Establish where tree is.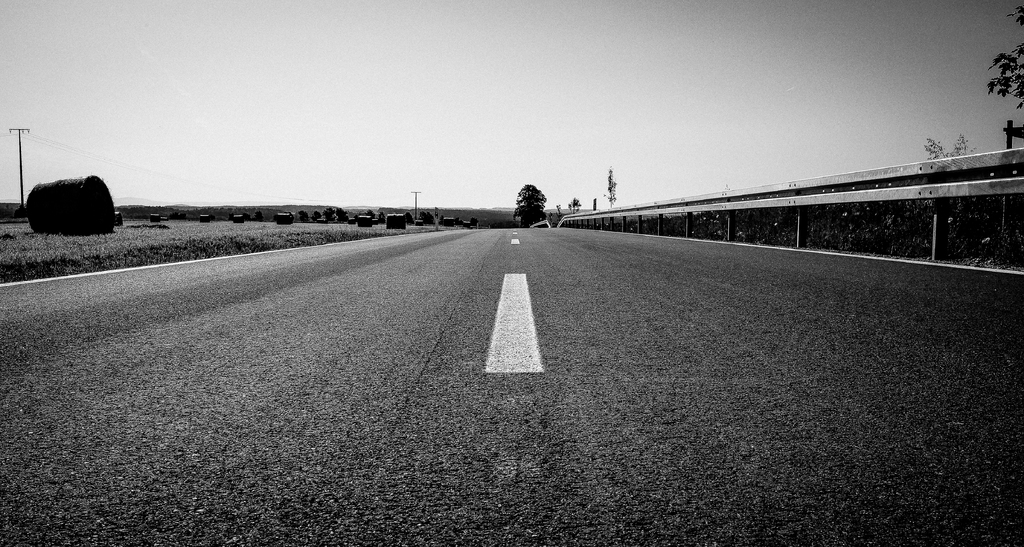
Established at box(513, 180, 542, 226).
